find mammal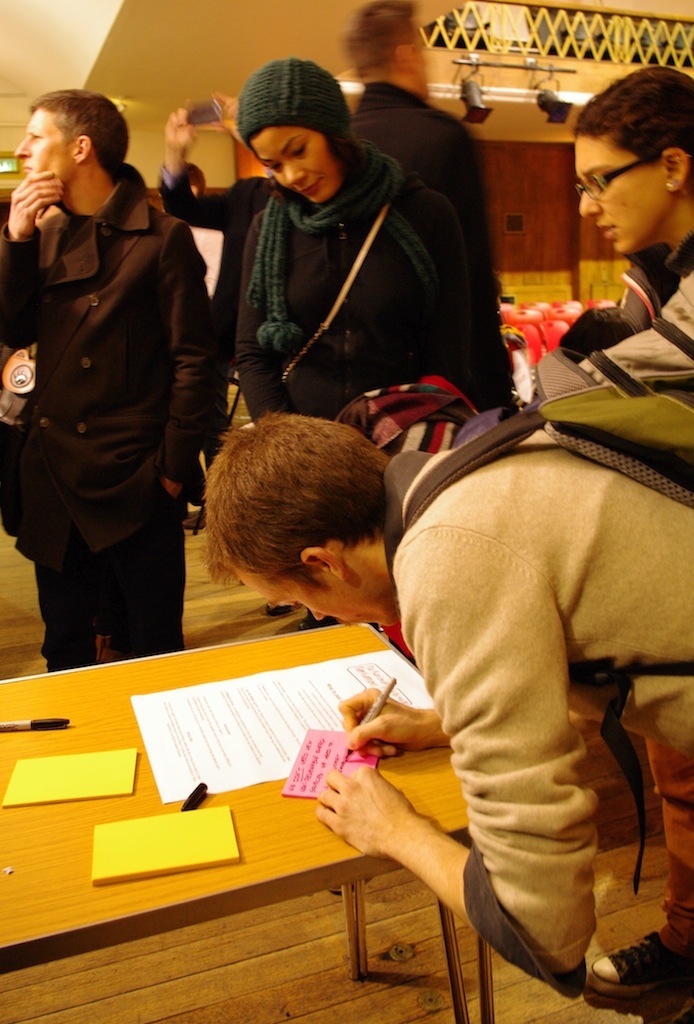
crop(9, 94, 206, 663)
